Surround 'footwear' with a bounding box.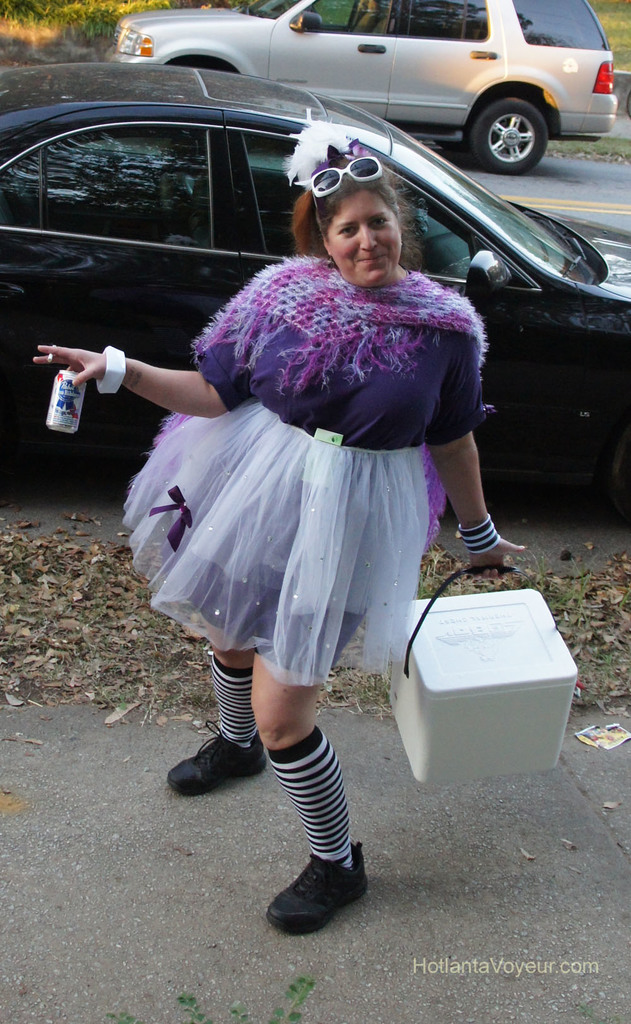
(165,712,266,802).
